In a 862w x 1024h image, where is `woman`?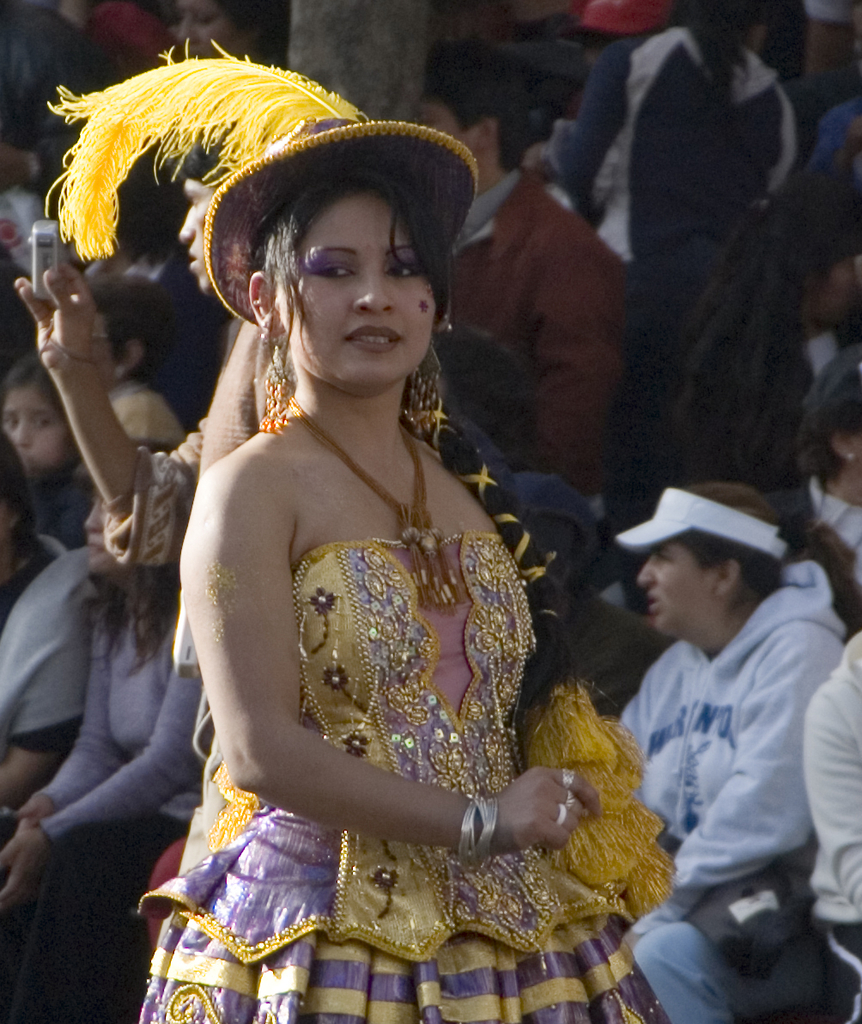
173, 0, 289, 73.
